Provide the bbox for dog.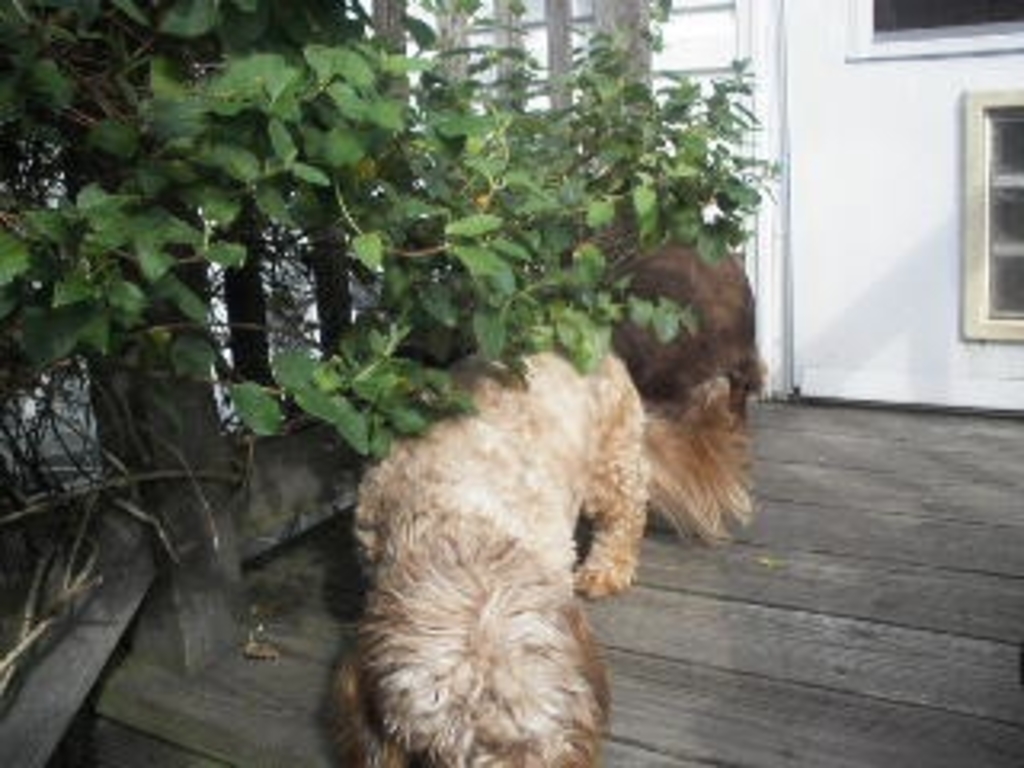
Rect(323, 336, 758, 765).
